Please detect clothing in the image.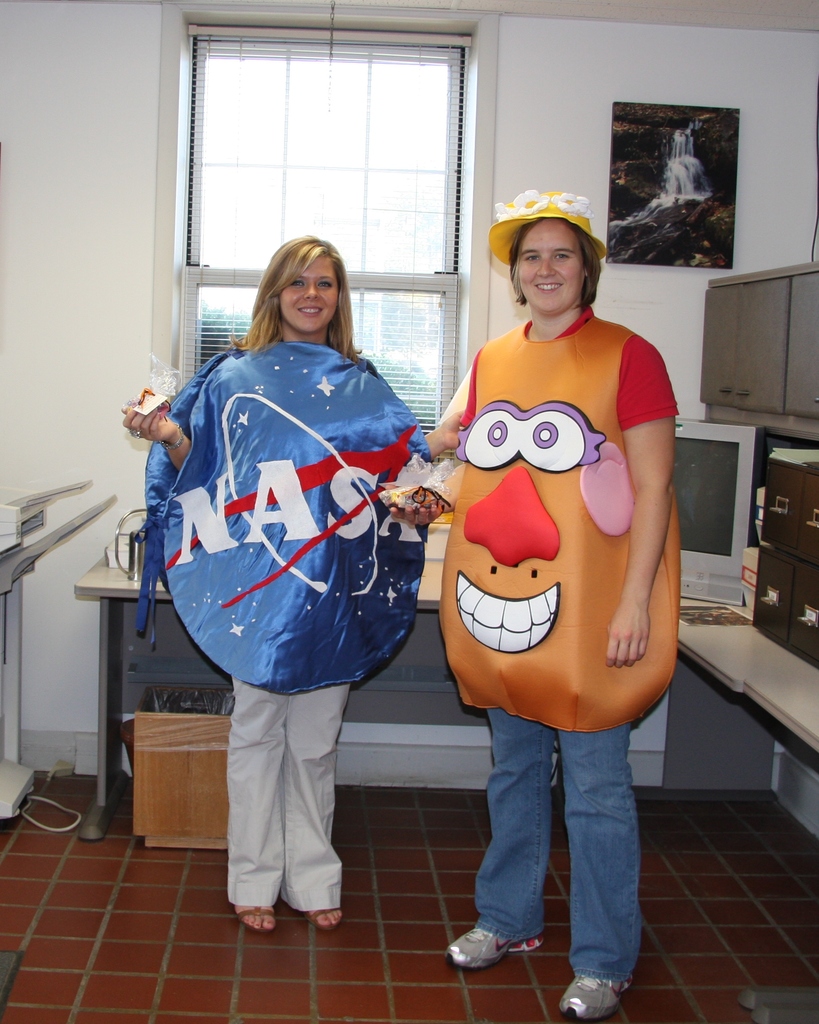
left=438, top=307, right=680, bottom=986.
